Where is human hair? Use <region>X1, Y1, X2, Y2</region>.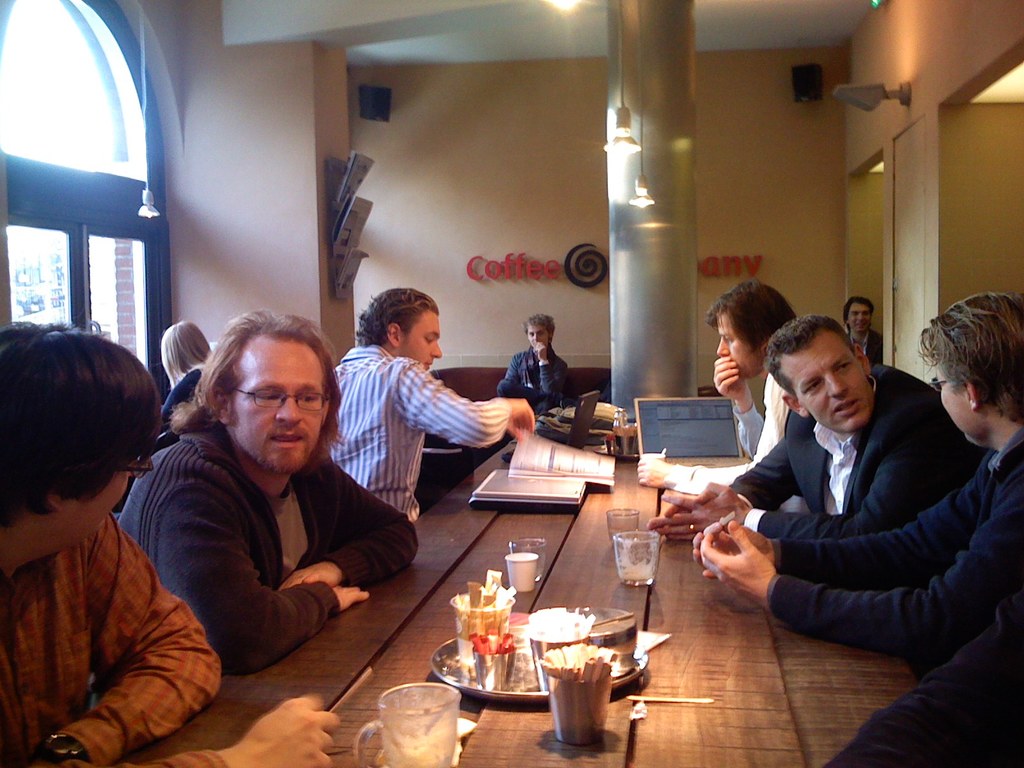
<region>166, 307, 350, 469</region>.
